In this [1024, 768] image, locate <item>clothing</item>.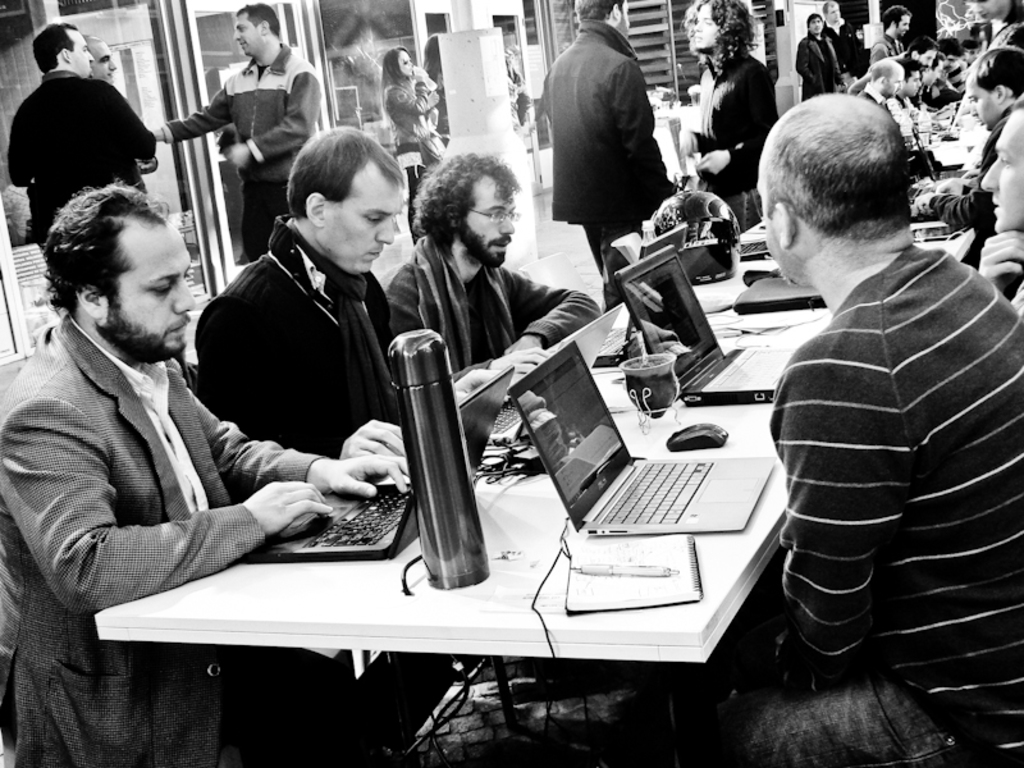
Bounding box: (x1=541, y1=18, x2=681, y2=257).
